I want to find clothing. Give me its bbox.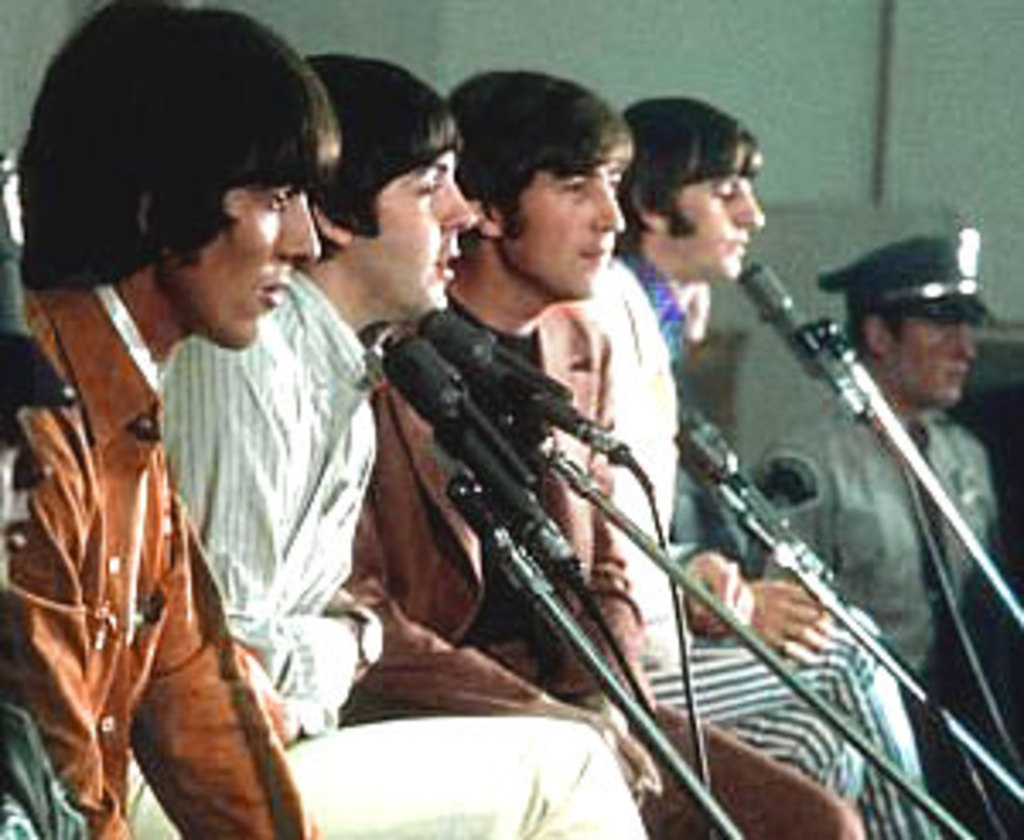
[154, 270, 659, 837].
